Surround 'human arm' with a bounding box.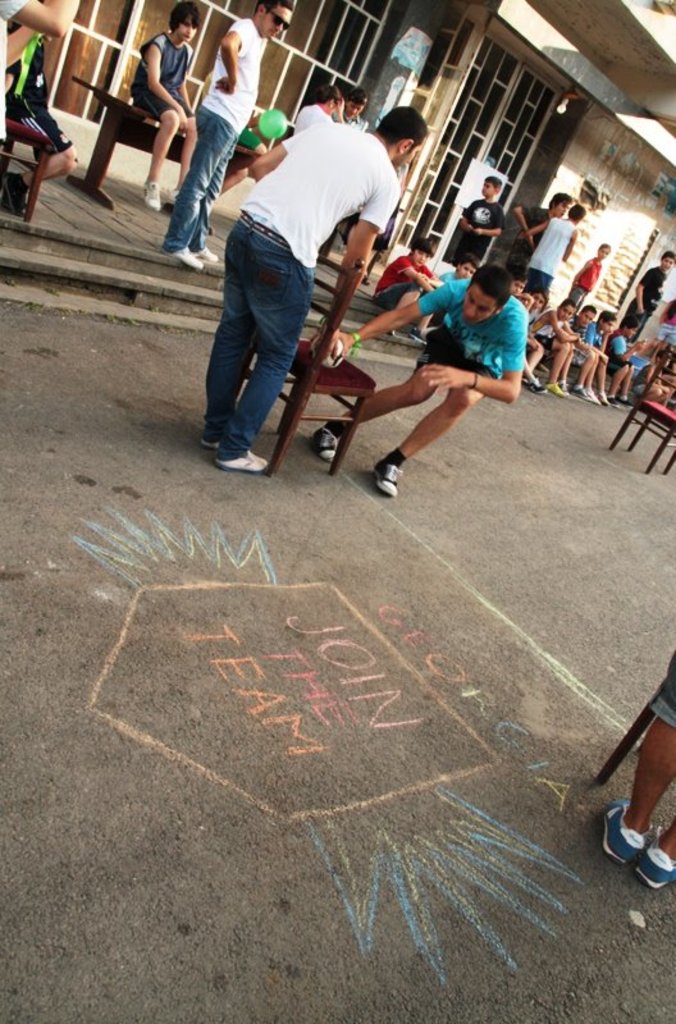
bbox=(615, 334, 644, 362).
